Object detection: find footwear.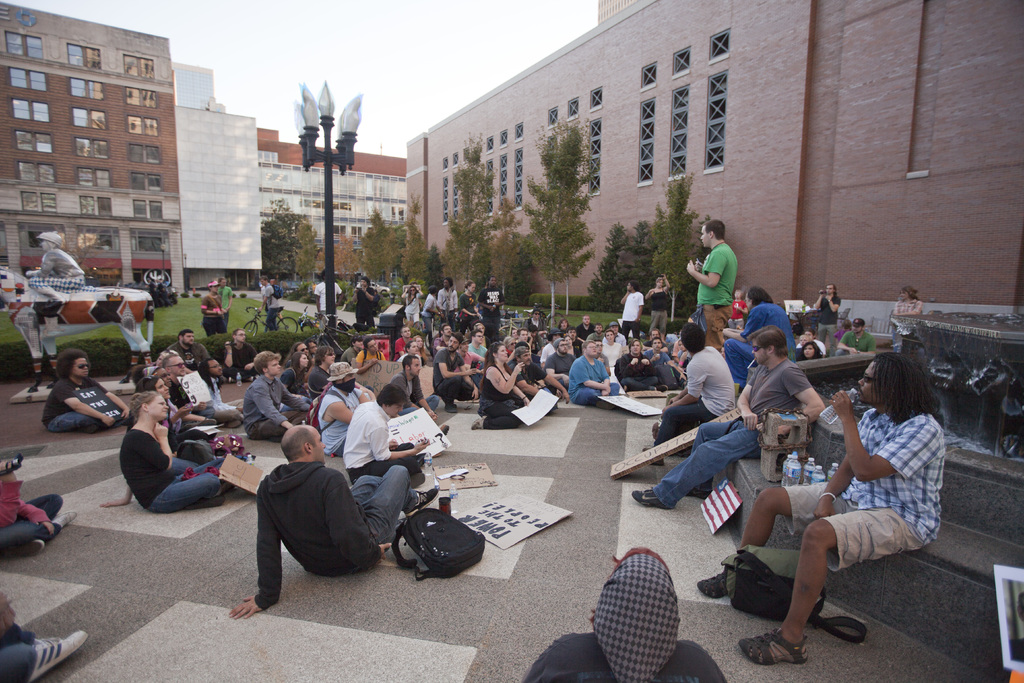
{"left": 698, "top": 570, "right": 732, "bottom": 598}.
